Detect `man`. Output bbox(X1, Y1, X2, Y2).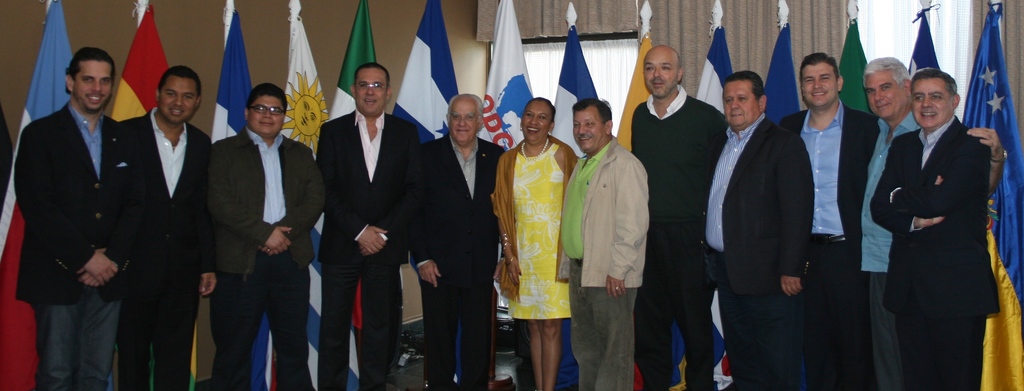
bbox(15, 29, 143, 384).
